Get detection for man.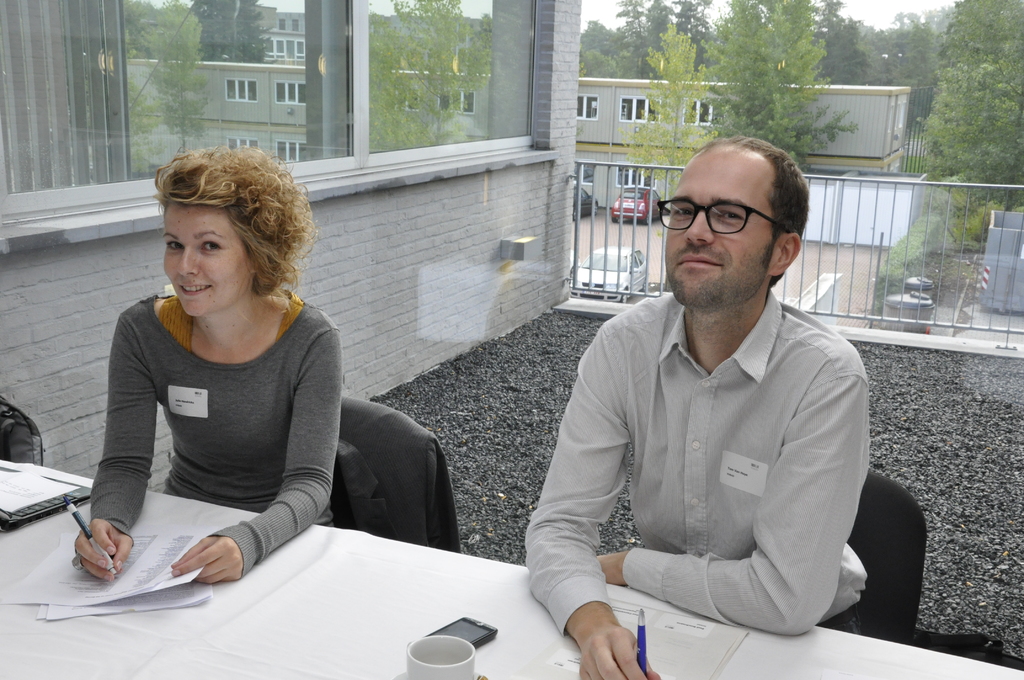
Detection: {"x1": 532, "y1": 127, "x2": 905, "y2": 658}.
